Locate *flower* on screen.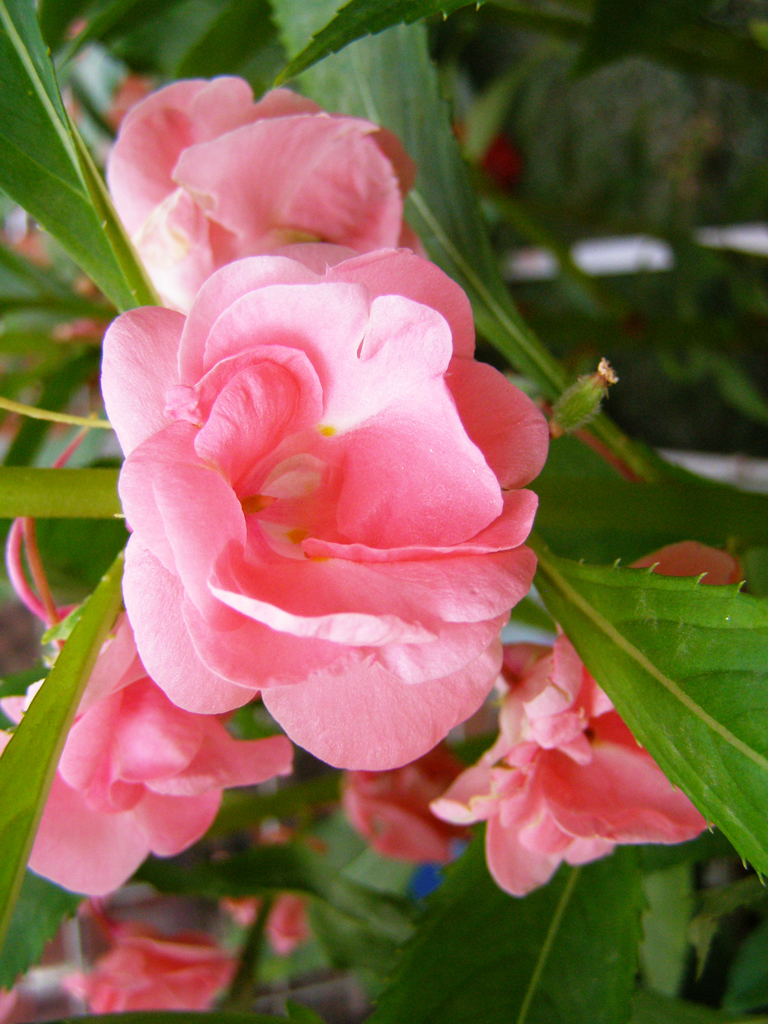
On screen at Rect(53, 916, 247, 1008).
